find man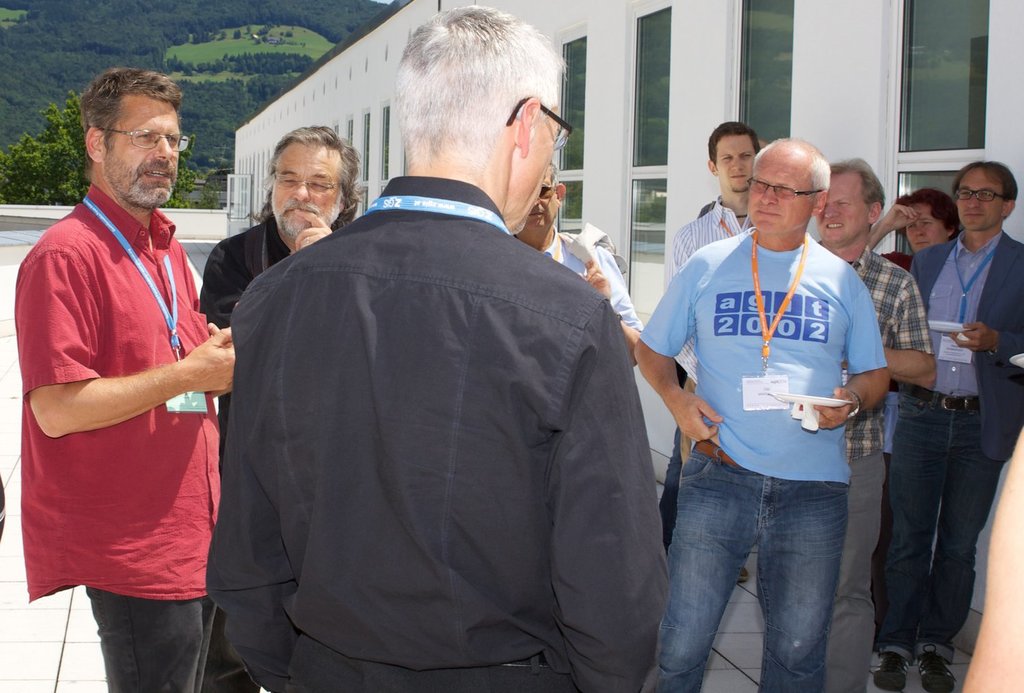
[left=513, top=160, right=644, bottom=367]
